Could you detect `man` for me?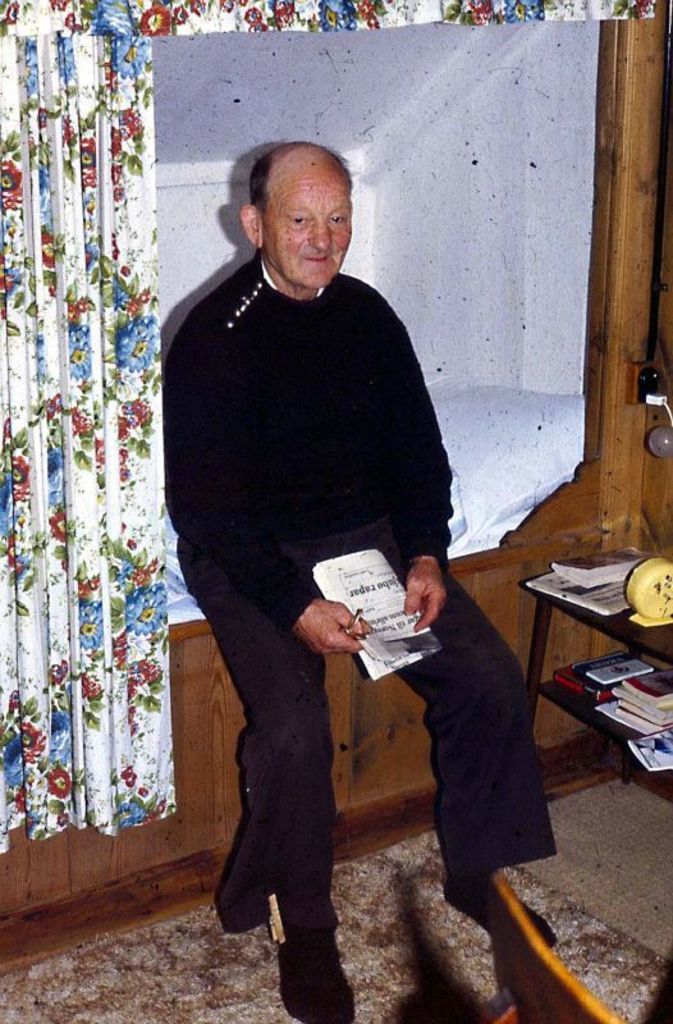
Detection result: x1=161, y1=137, x2=558, y2=1023.
